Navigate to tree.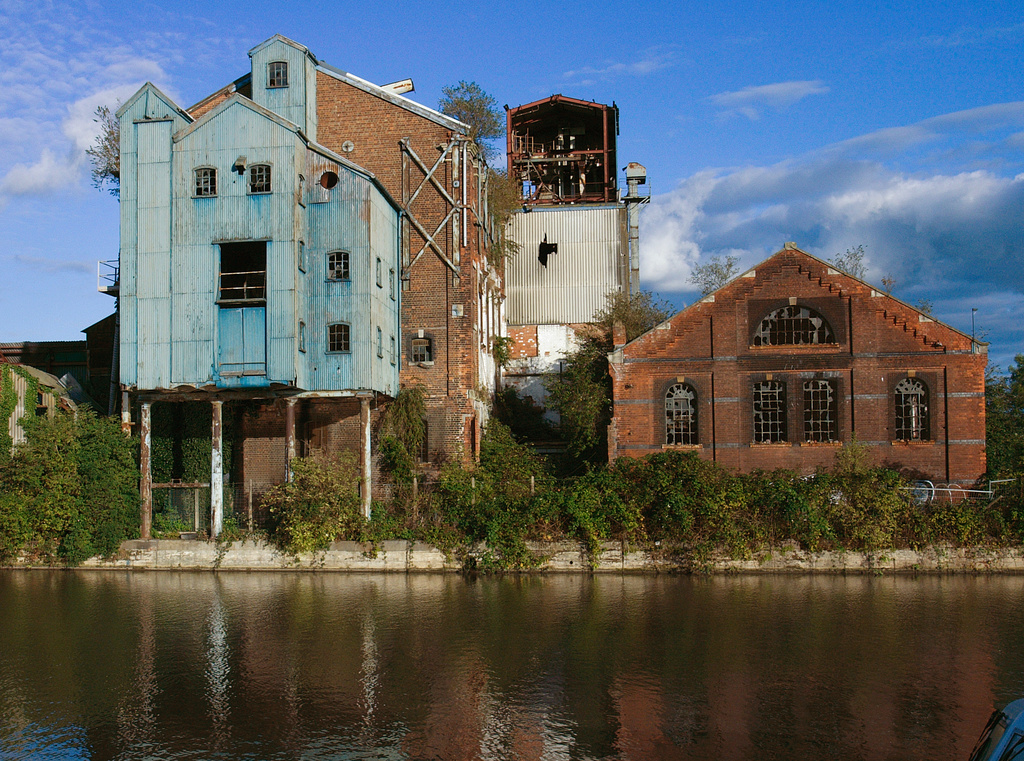
Navigation target: (684,252,744,296).
